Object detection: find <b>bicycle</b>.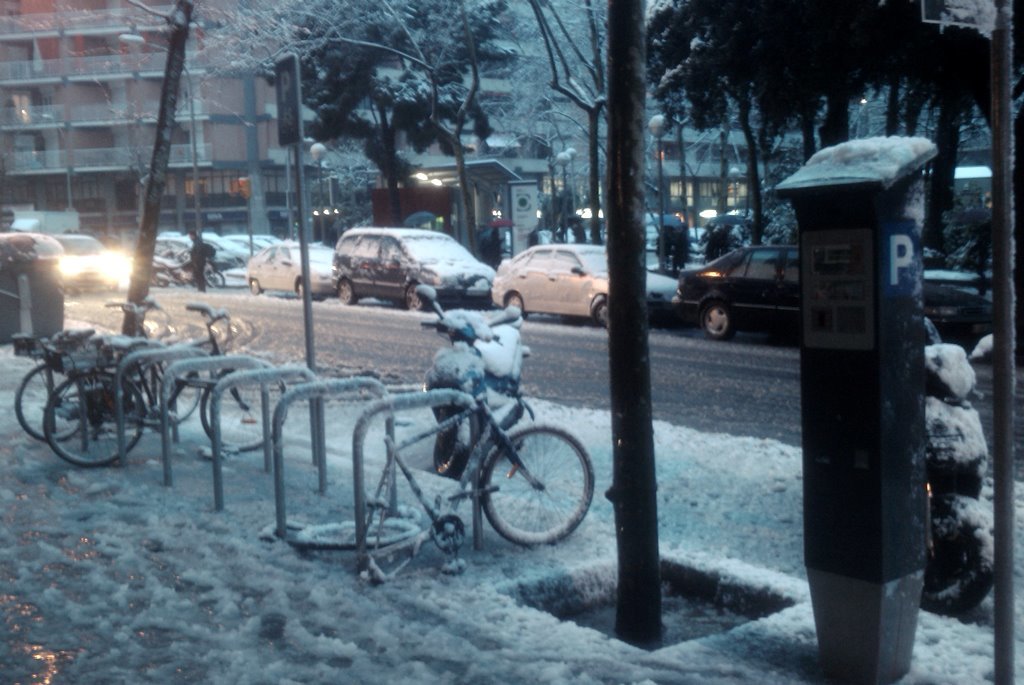
{"x1": 330, "y1": 344, "x2": 593, "y2": 574}.
